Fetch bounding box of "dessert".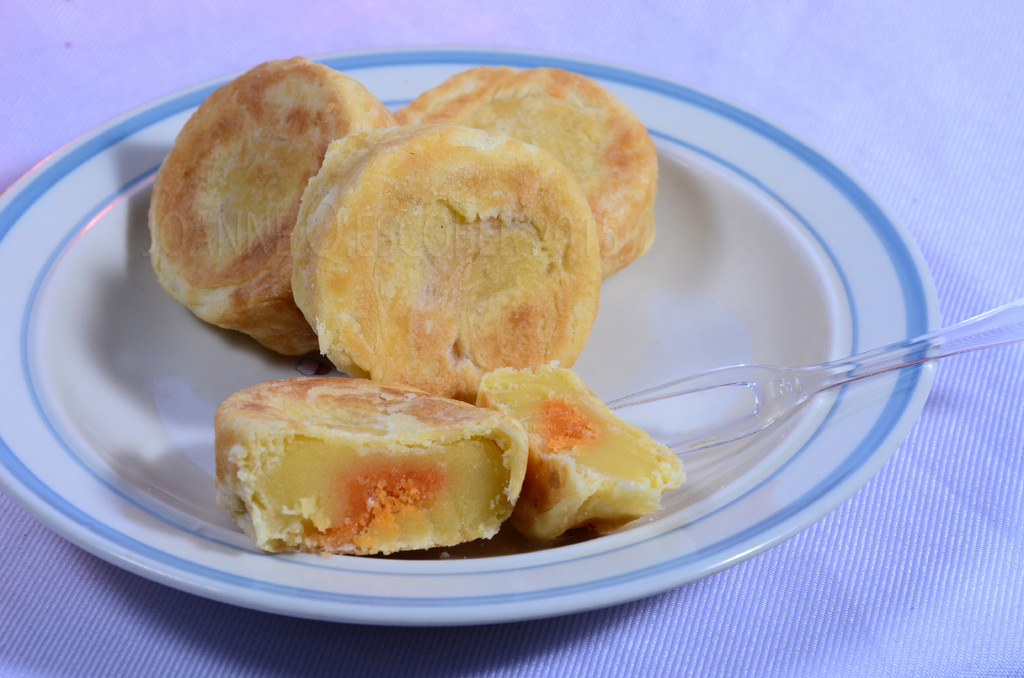
Bbox: {"left": 391, "top": 63, "right": 655, "bottom": 282}.
